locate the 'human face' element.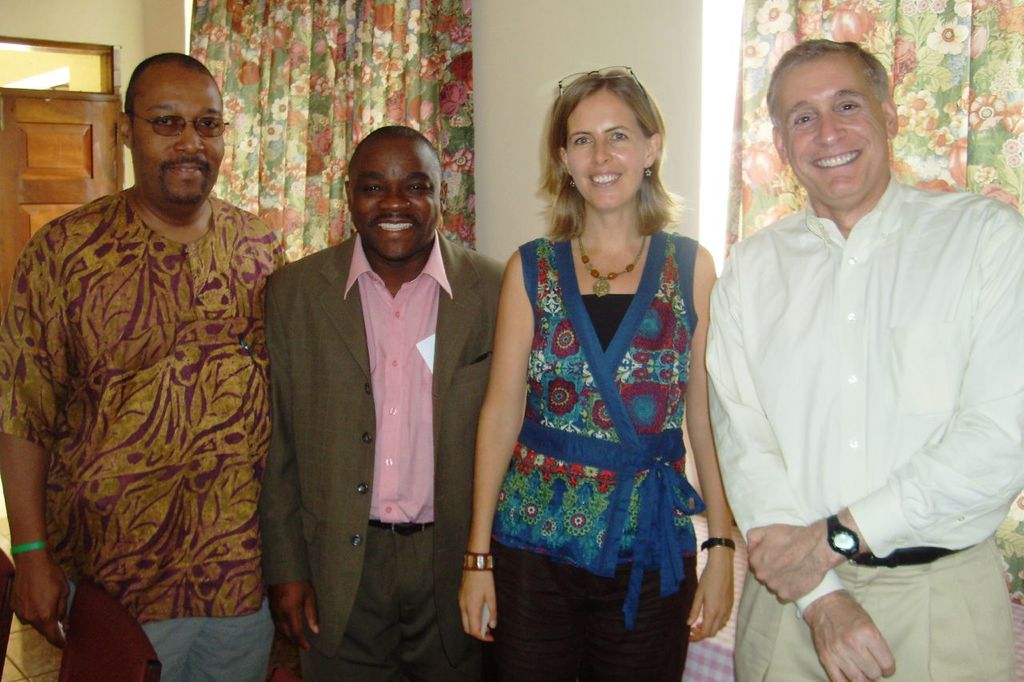
Element bbox: region(781, 62, 889, 197).
